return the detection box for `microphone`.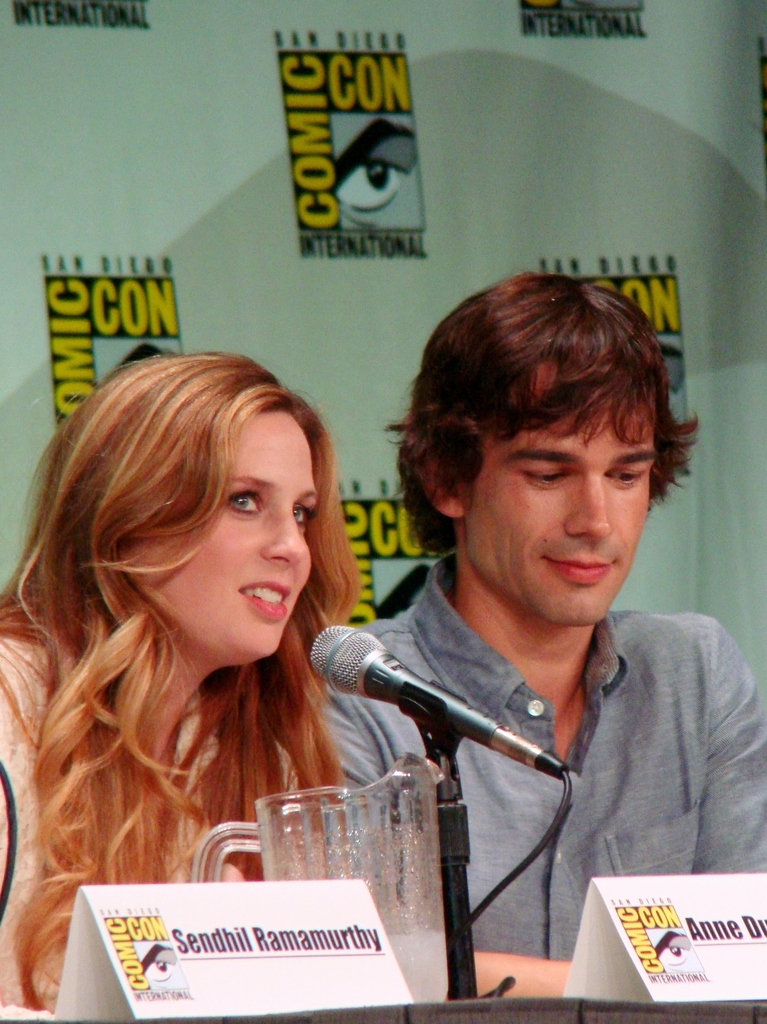
detection(319, 648, 573, 792).
